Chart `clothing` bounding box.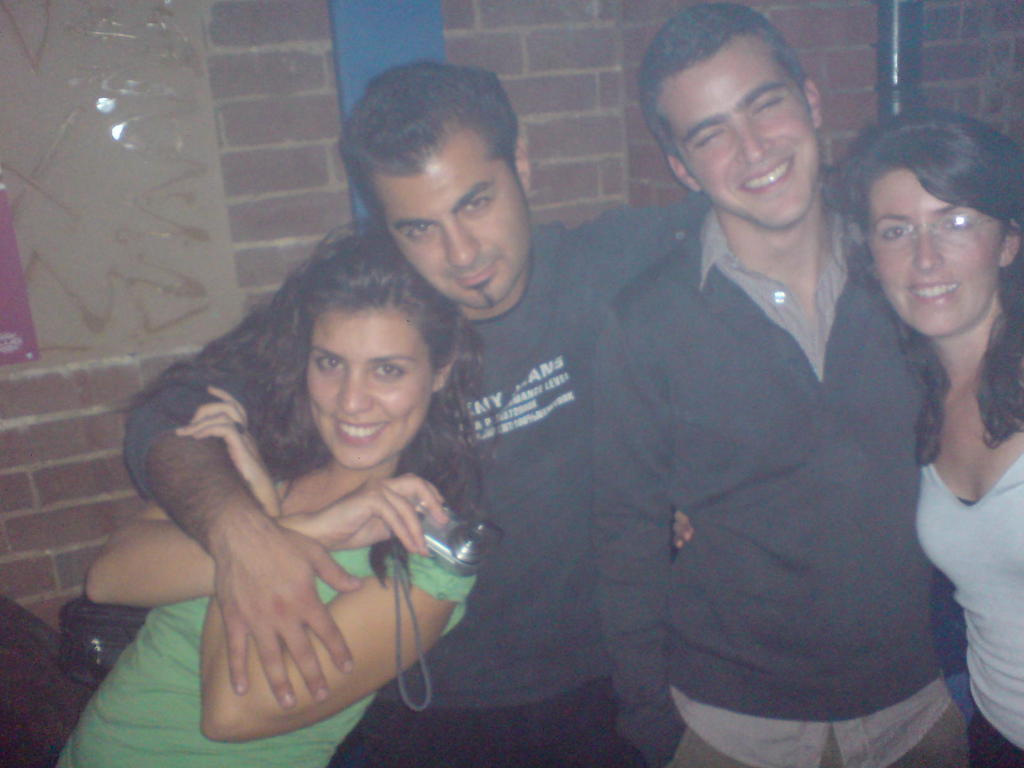
Charted: (0, 483, 474, 767).
